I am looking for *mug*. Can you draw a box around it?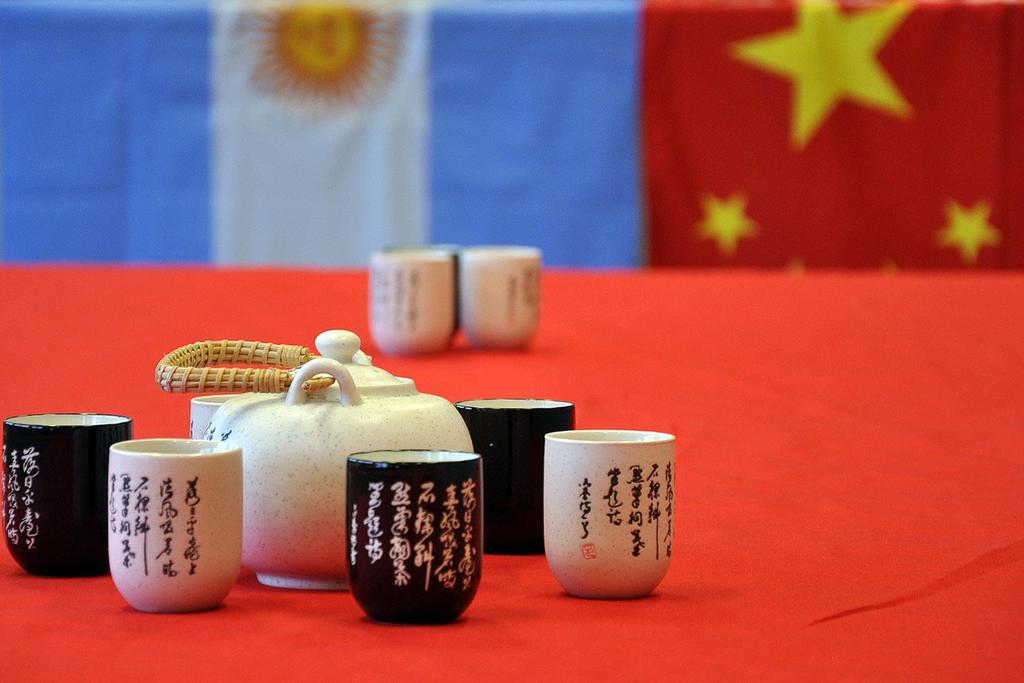
Sure, the bounding box is locate(460, 240, 545, 352).
